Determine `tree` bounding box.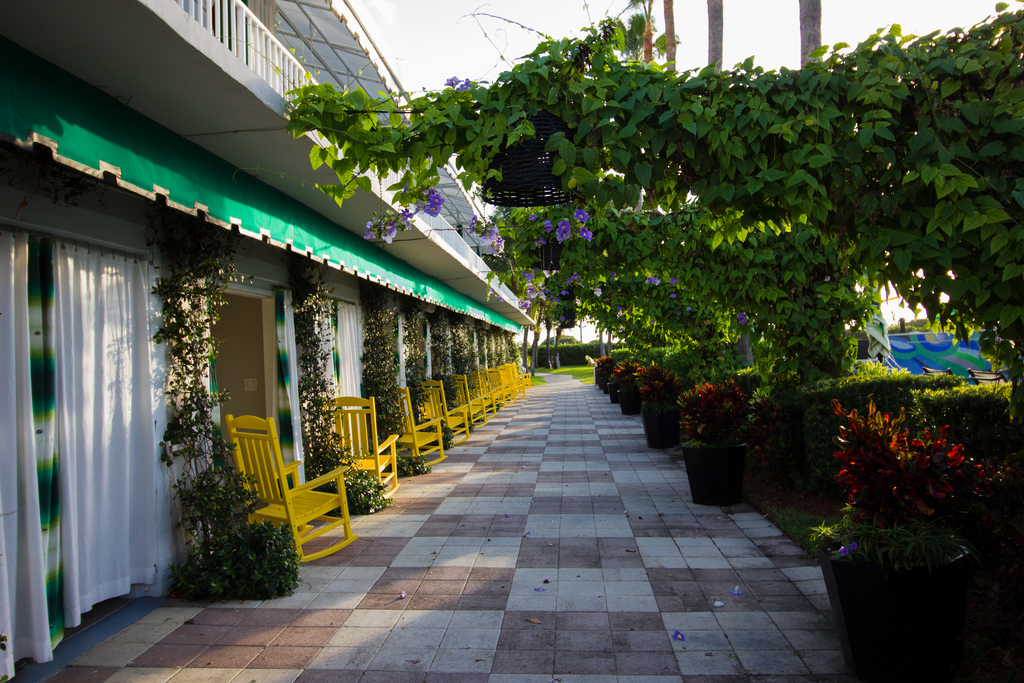
Determined: Rect(339, 279, 423, 483).
